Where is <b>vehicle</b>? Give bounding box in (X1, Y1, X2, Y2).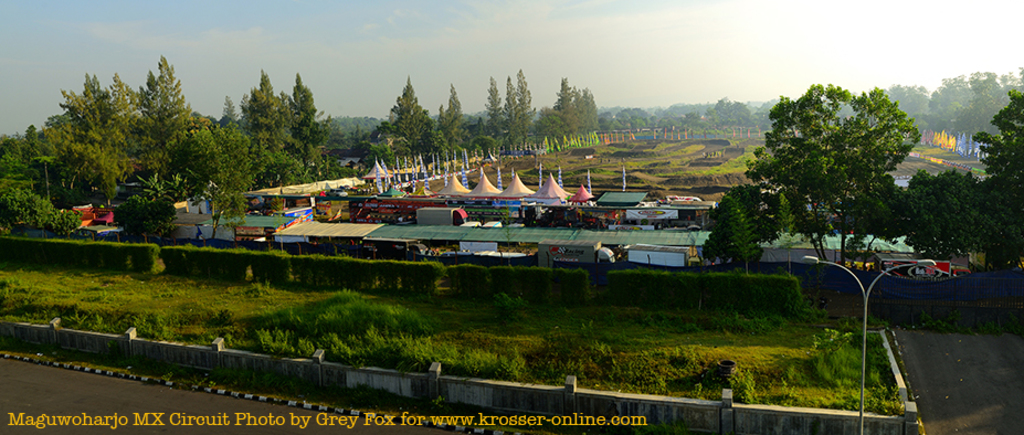
(420, 206, 476, 230).
